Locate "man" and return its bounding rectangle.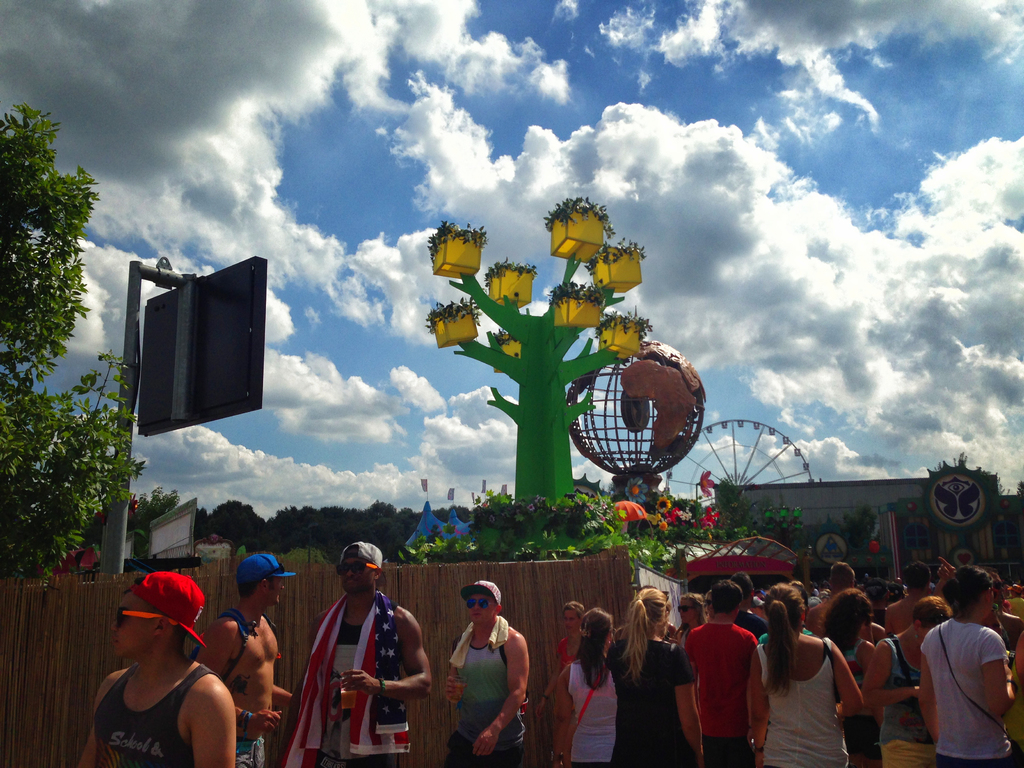
802/557/877/653.
